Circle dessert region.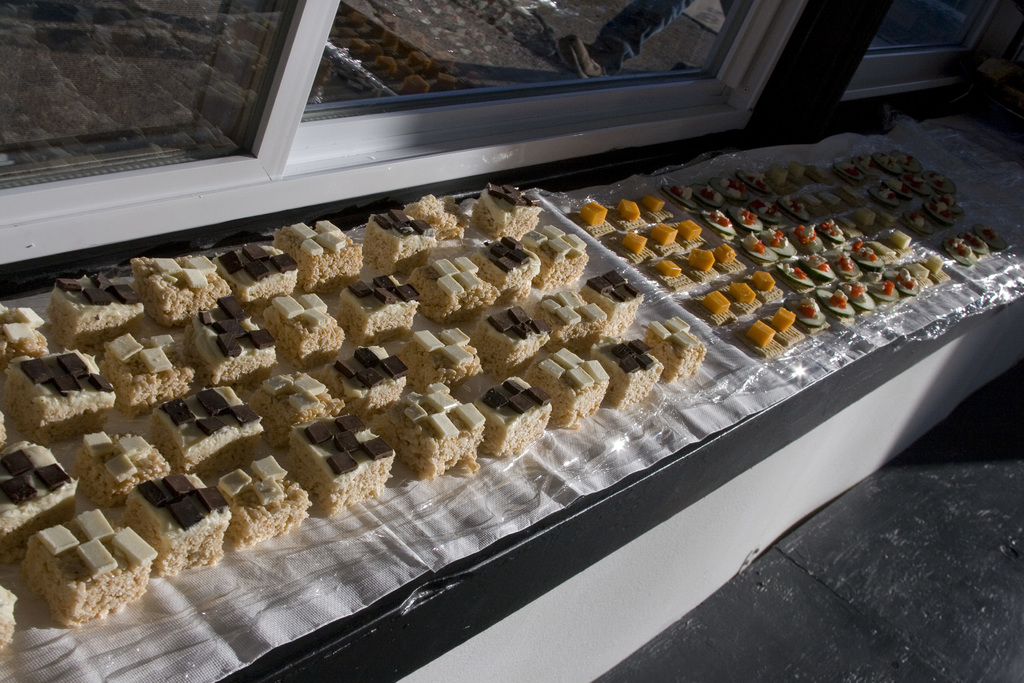
Region: crop(219, 447, 316, 555).
